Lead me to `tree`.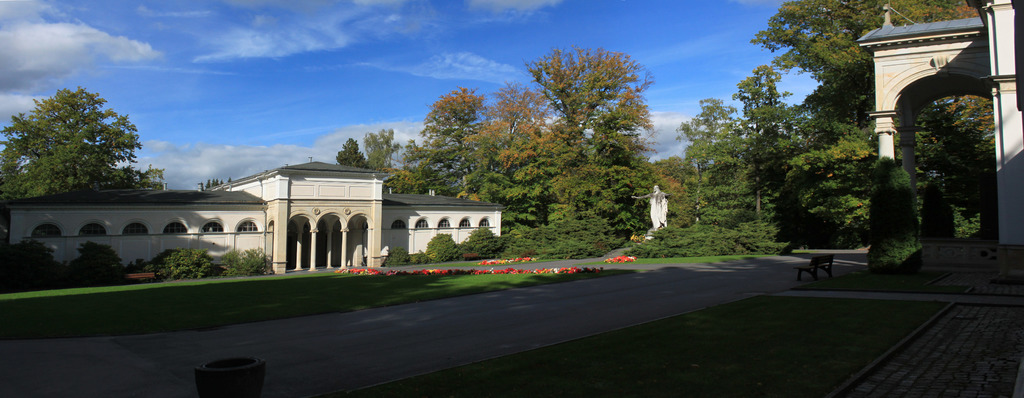
Lead to region(778, 129, 988, 249).
